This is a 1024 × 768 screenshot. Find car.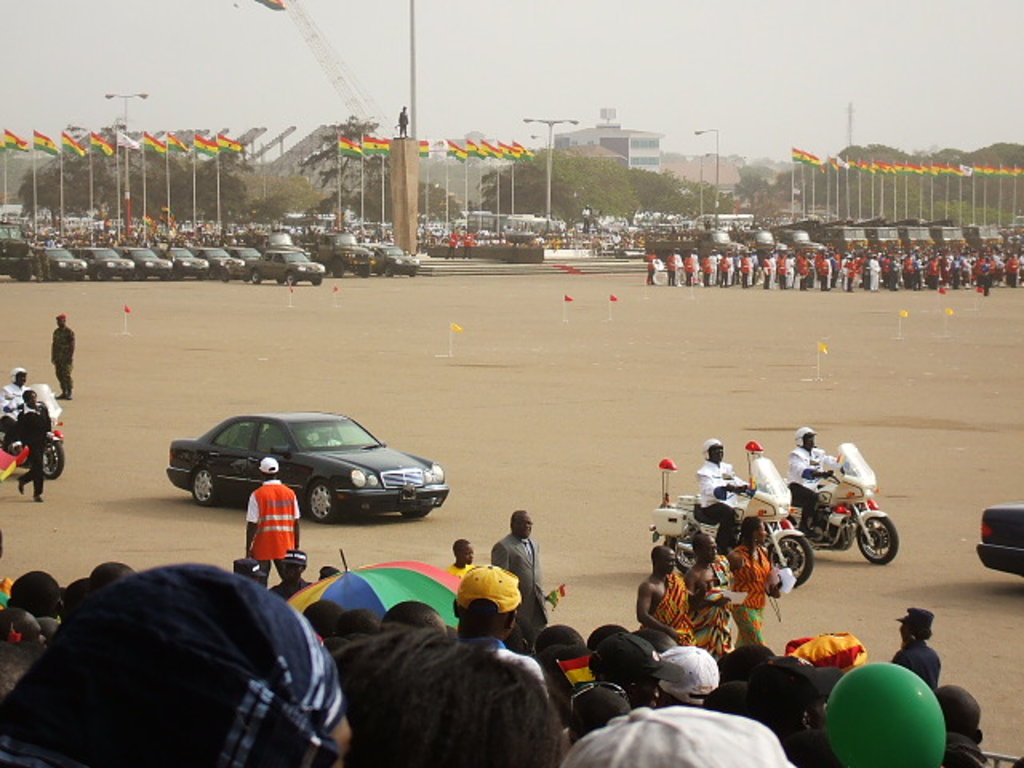
Bounding box: bbox(309, 230, 371, 275).
